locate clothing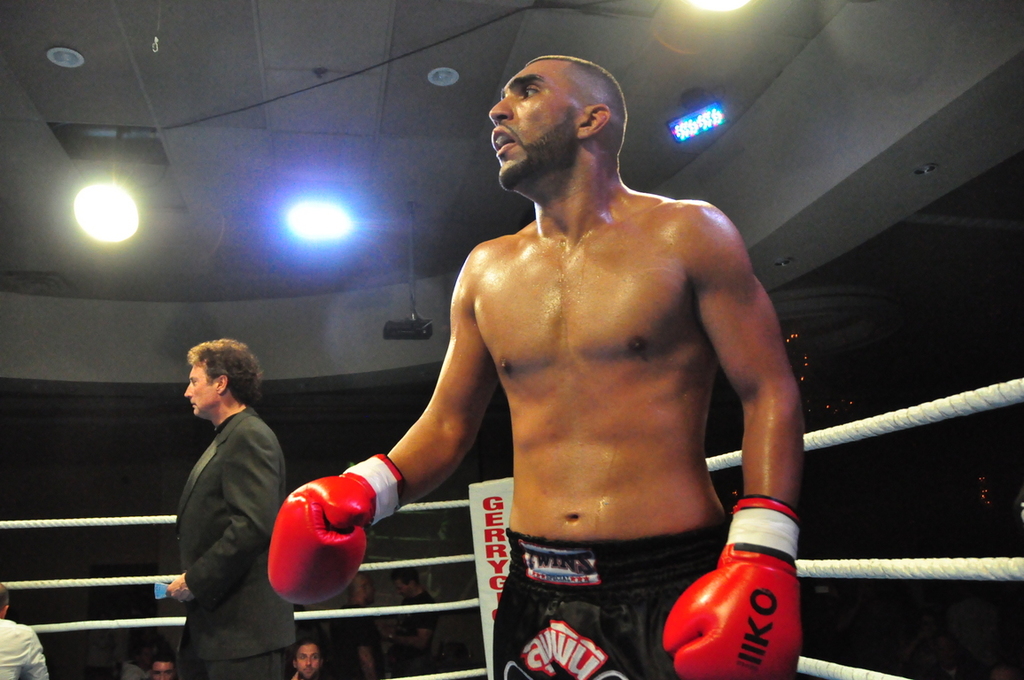
[487,524,731,679]
